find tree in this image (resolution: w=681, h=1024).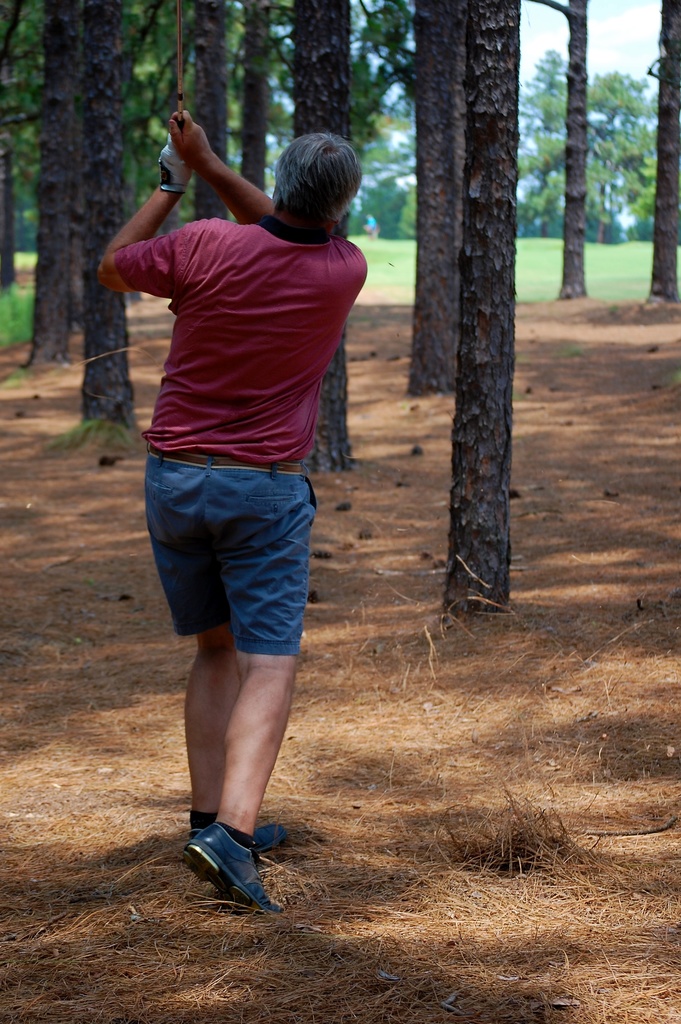
rect(656, 0, 680, 304).
